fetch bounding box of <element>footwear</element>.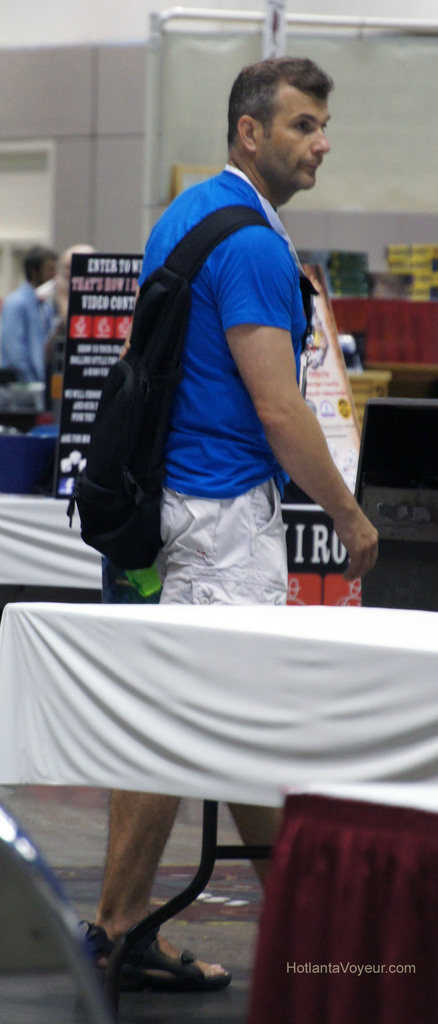
Bbox: 72,912,179,986.
